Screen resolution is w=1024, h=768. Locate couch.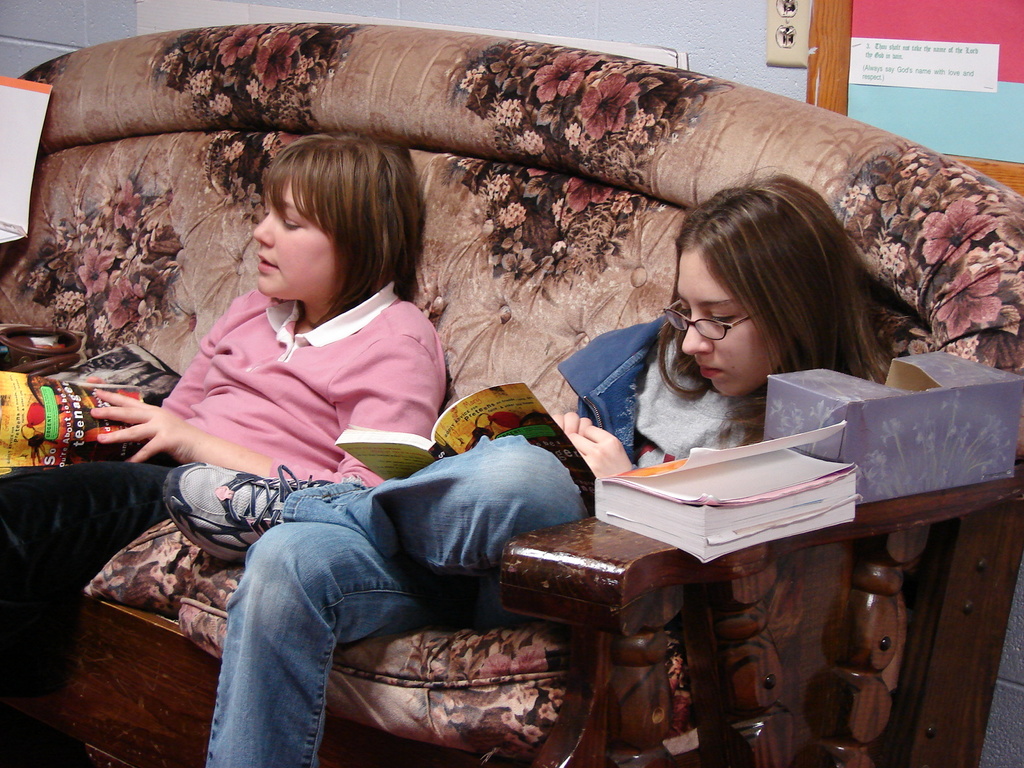
BBox(0, 20, 1023, 767).
